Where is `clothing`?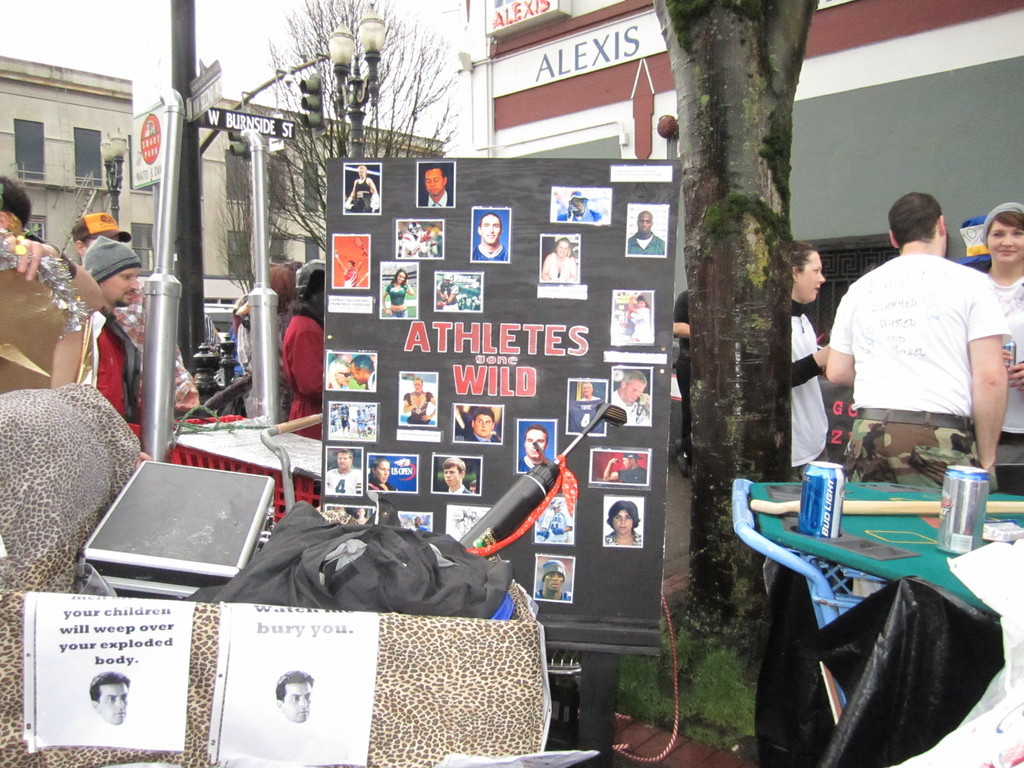
(x1=557, y1=208, x2=602, y2=221).
